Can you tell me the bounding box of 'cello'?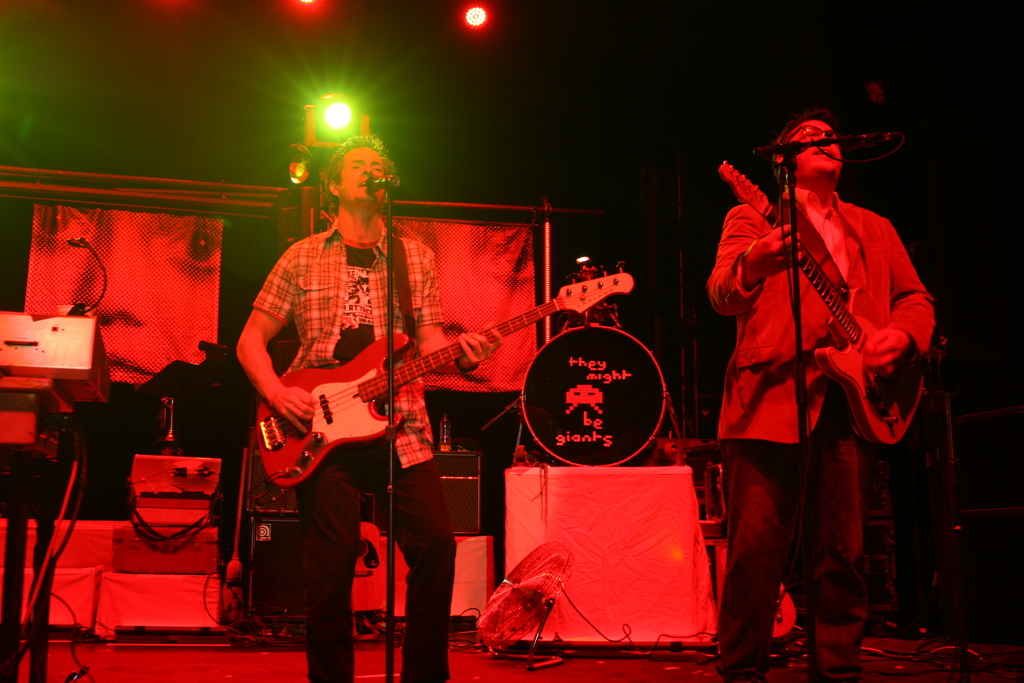
[253,259,634,492].
